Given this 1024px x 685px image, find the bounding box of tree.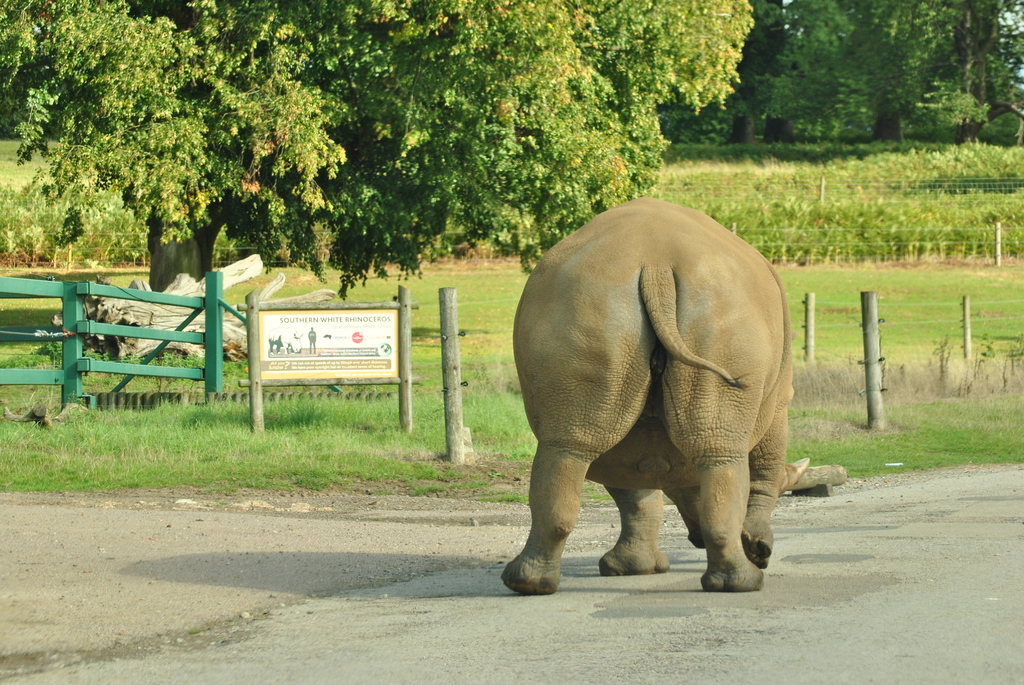
<bbox>656, 0, 813, 146</bbox>.
